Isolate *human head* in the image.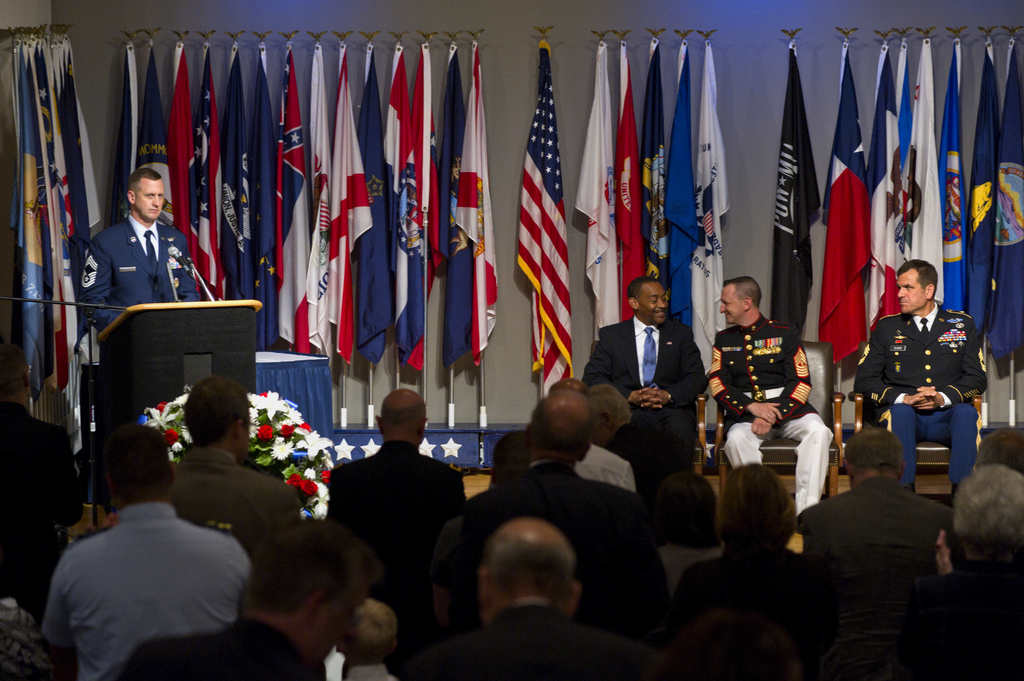
Isolated region: x1=0 y1=344 x2=33 y2=402.
